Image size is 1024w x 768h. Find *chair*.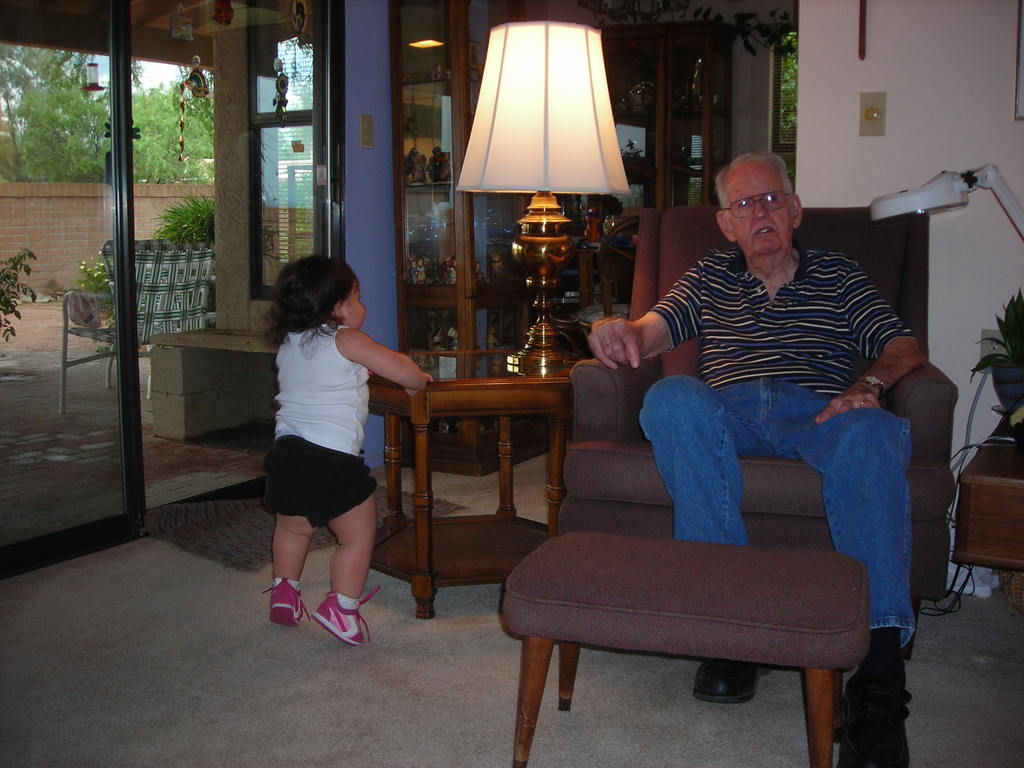
box(582, 181, 650, 305).
